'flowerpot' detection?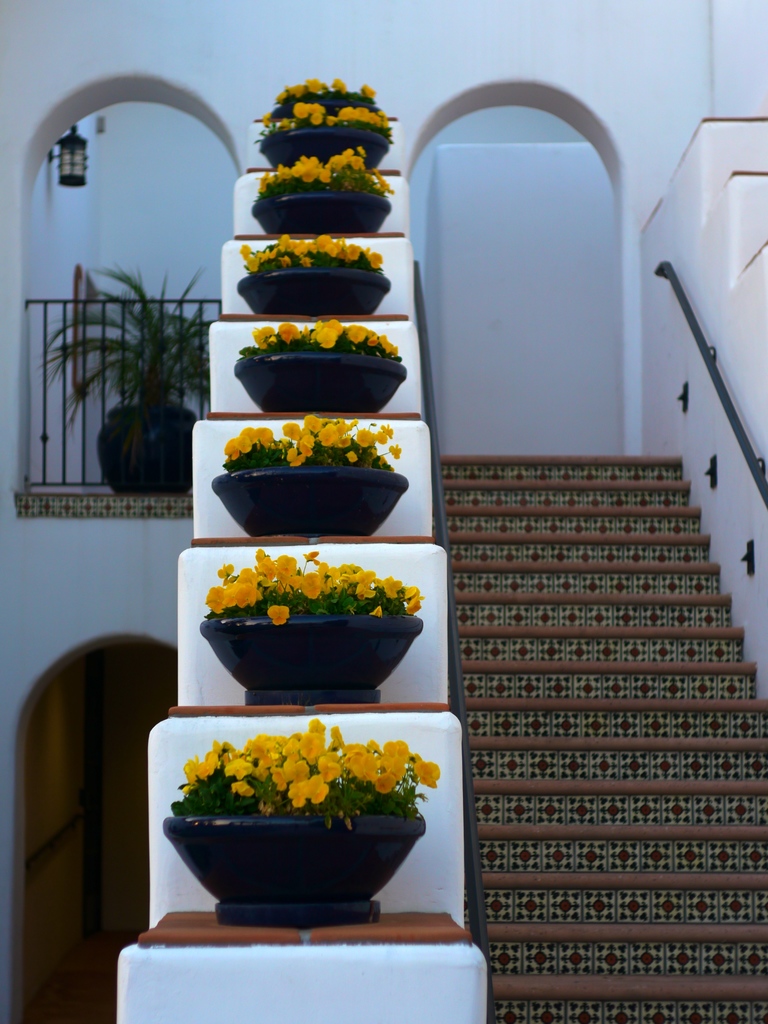
bbox=[243, 188, 395, 235]
